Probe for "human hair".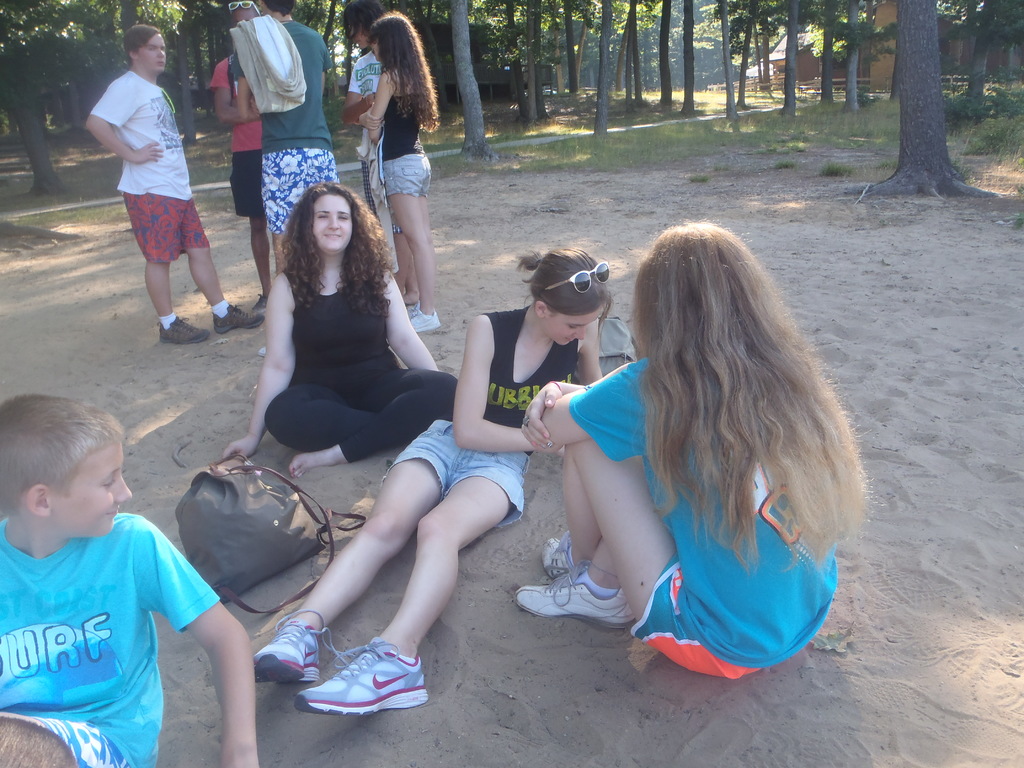
Probe result: <box>266,168,380,319</box>.
